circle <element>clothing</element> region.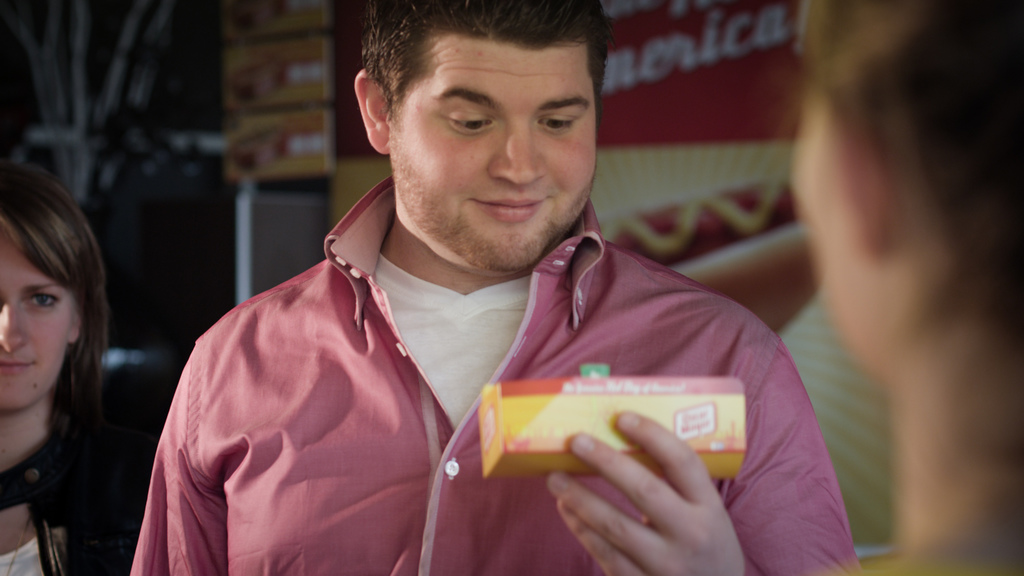
Region: {"left": 163, "top": 132, "right": 801, "bottom": 563}.
